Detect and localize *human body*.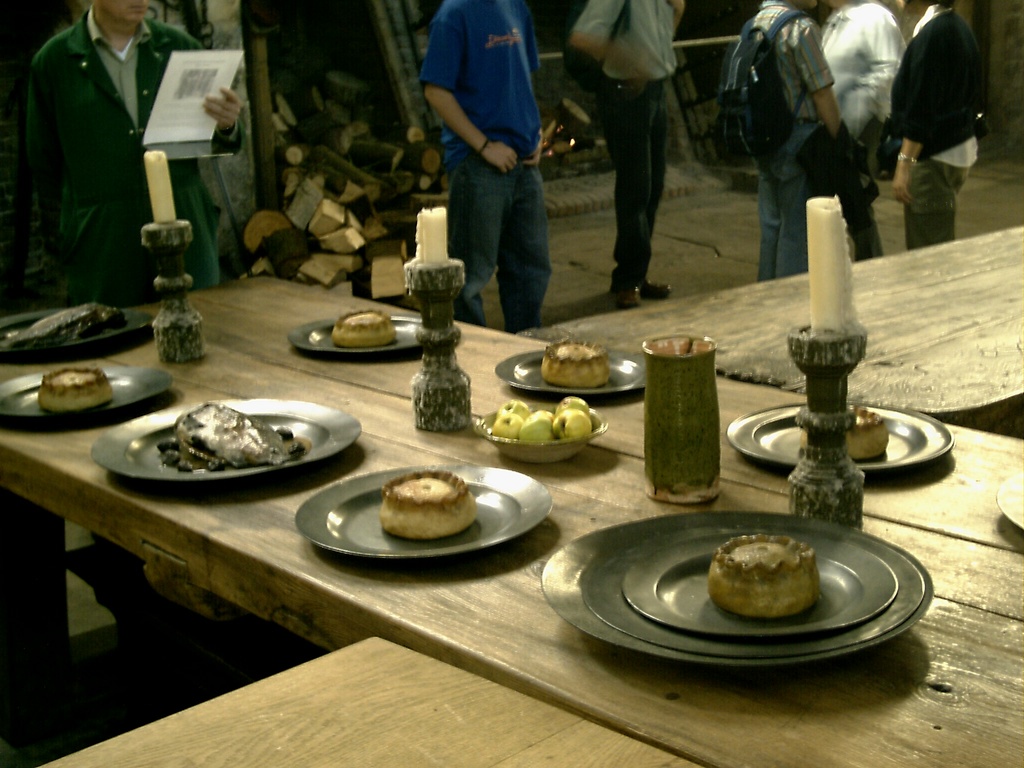
Localized at box=[561, 0, 678, 286].
